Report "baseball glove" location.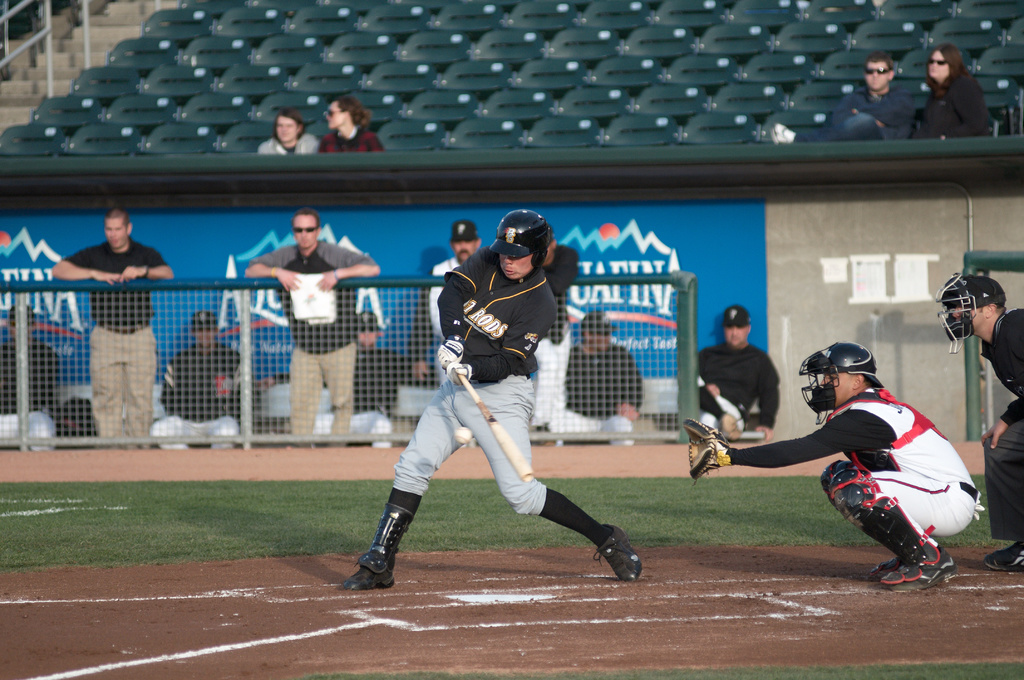
Report: 432, 344, 462, 370.
